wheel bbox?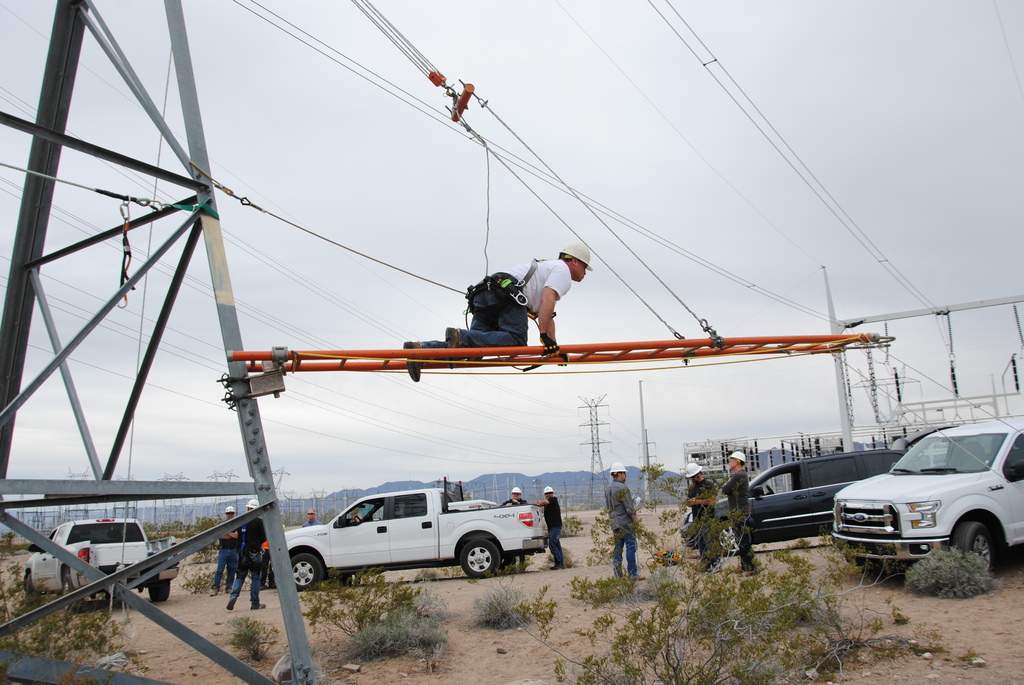
locate(291, 553, 322, 592)
